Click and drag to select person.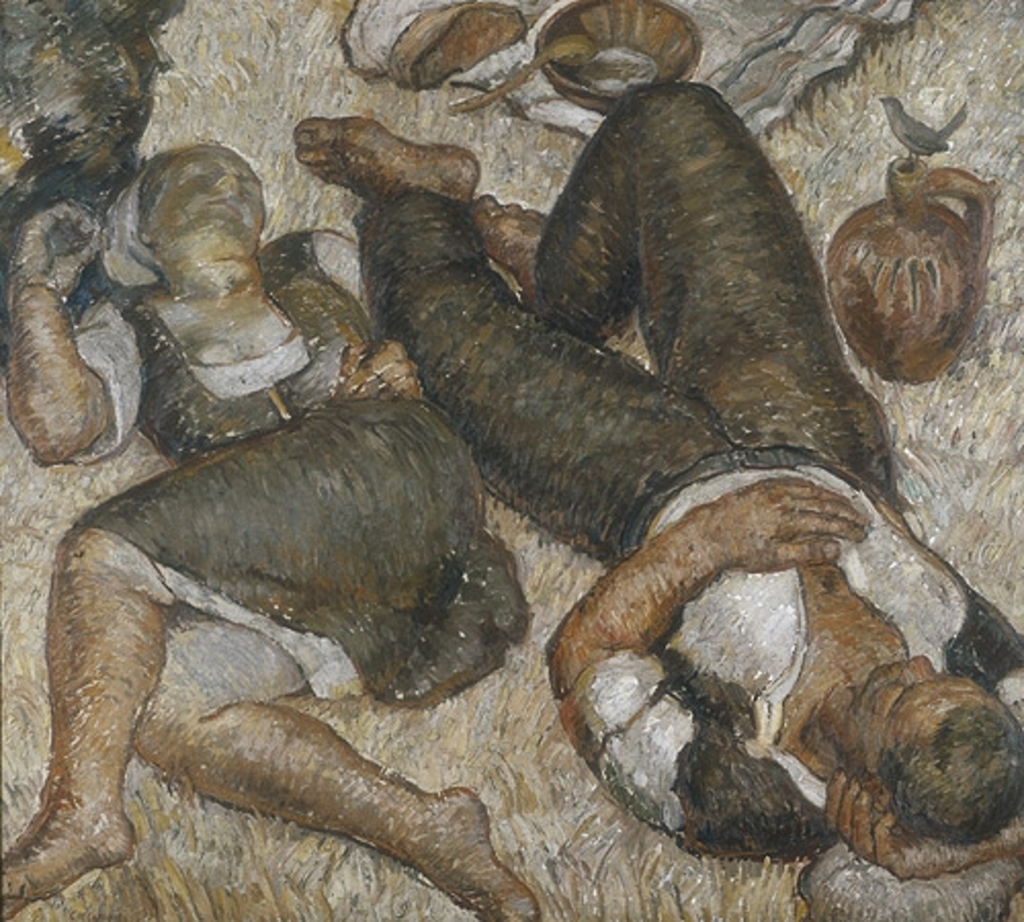
Selection: l=0, t=129, r=545, b=920.
